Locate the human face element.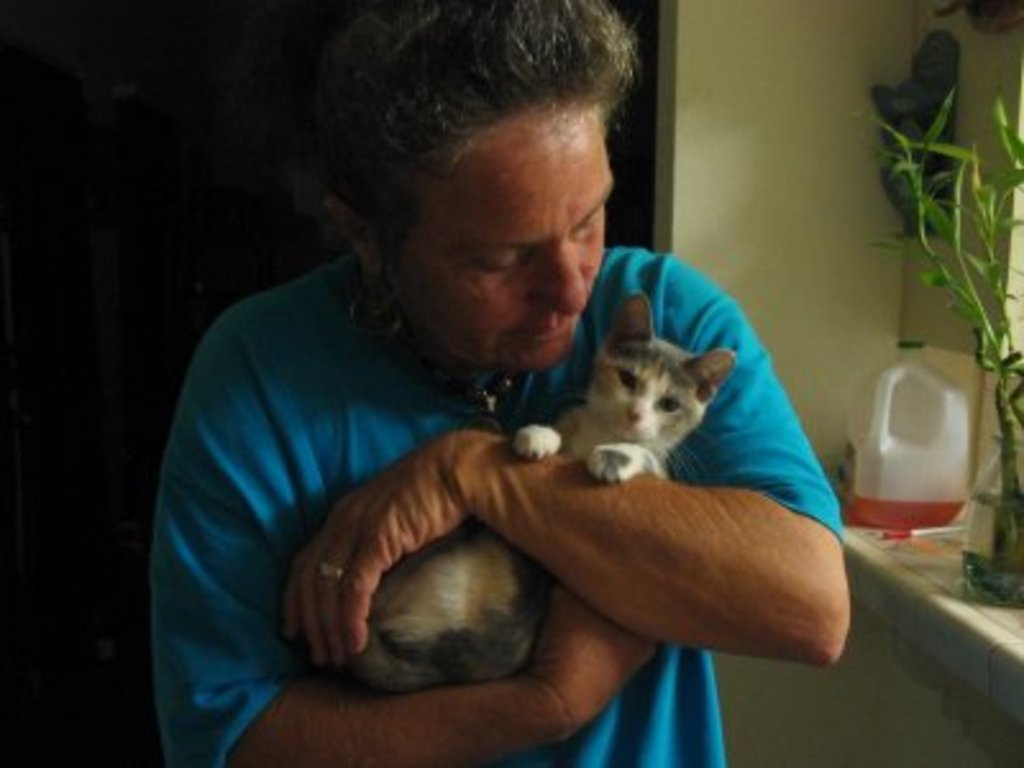
Element bbox: l=394, t=118, r=612, b=358.
